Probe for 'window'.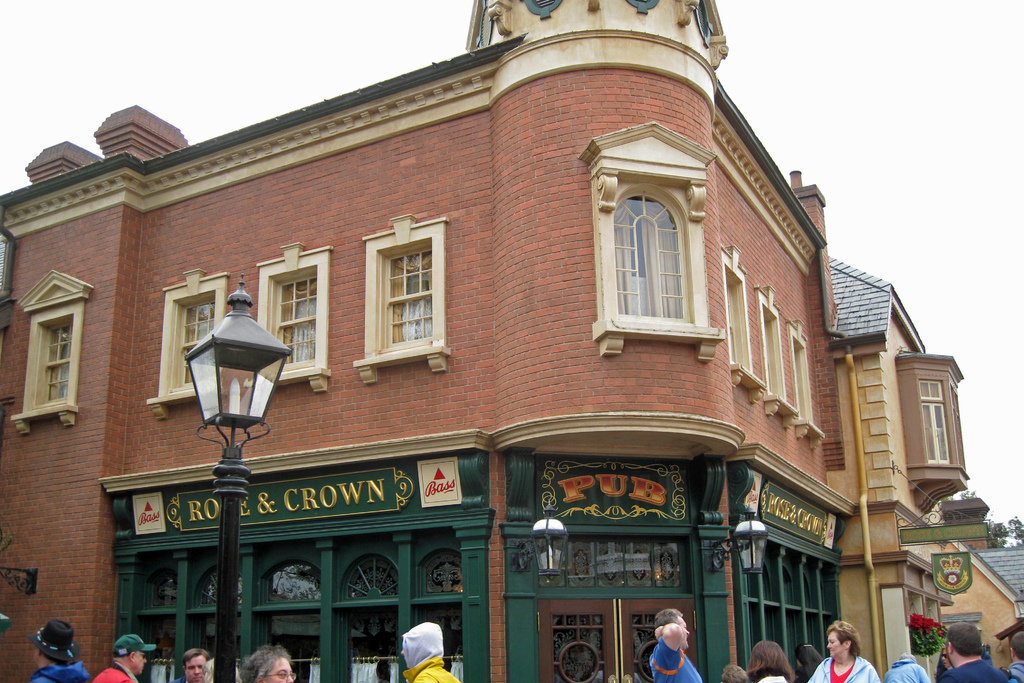
Probe result: pyautogui.locateOnScreen(607, 144, 700, 342).
